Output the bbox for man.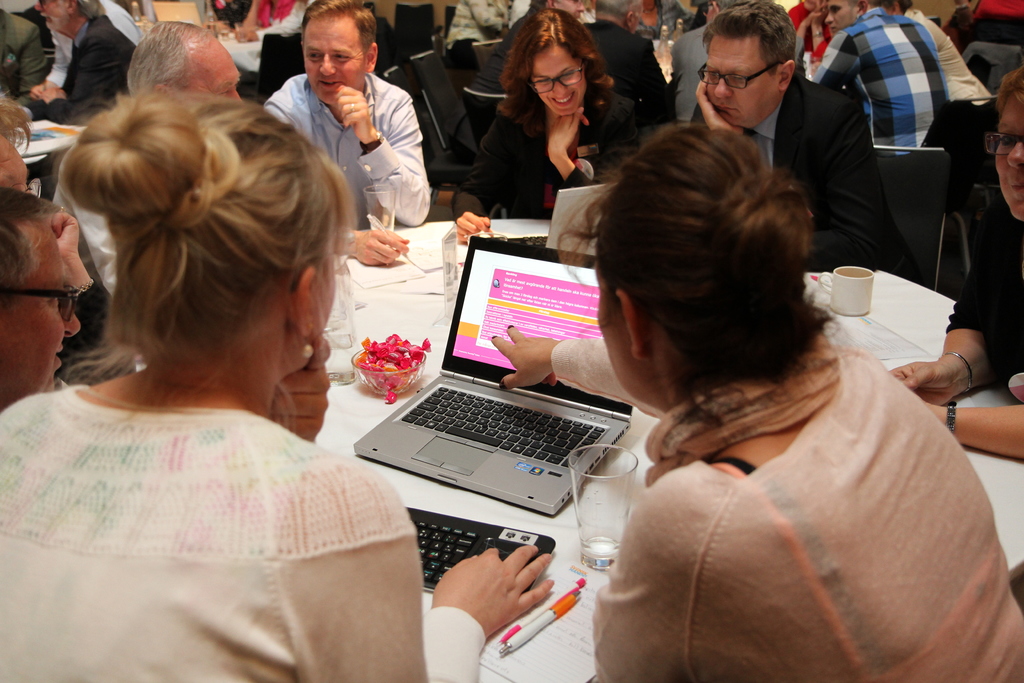
(x1=464, y1=0, x2=593, y2=118).
